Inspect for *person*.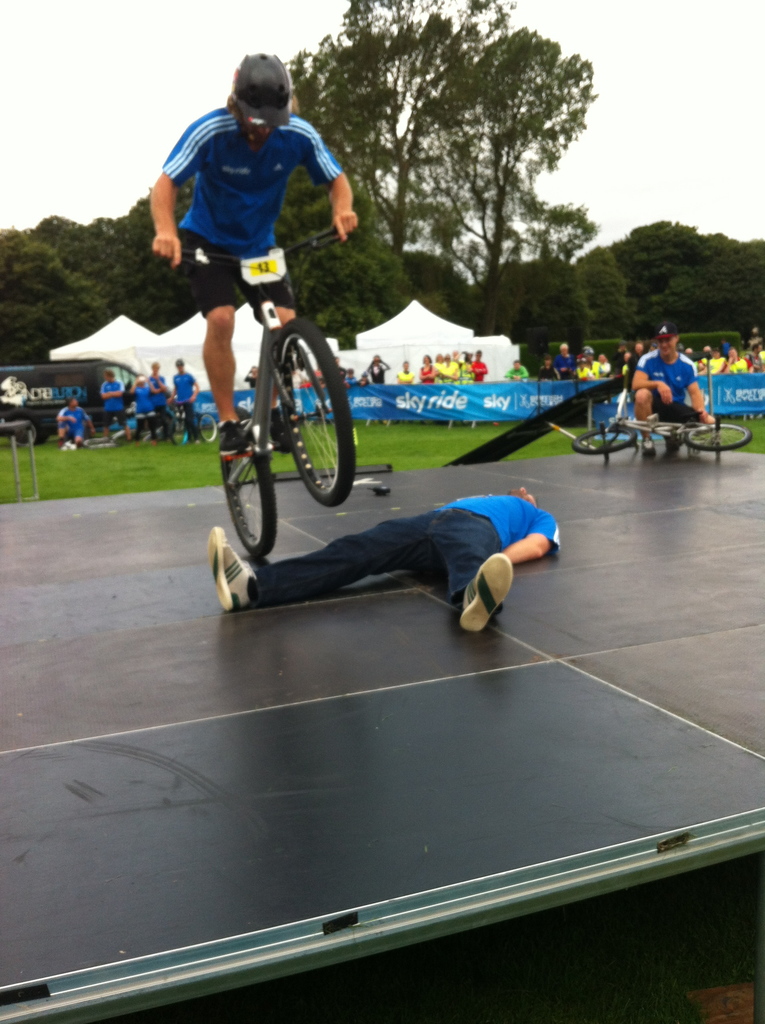
Inspection: Rect(680, 348, 698, 364).
